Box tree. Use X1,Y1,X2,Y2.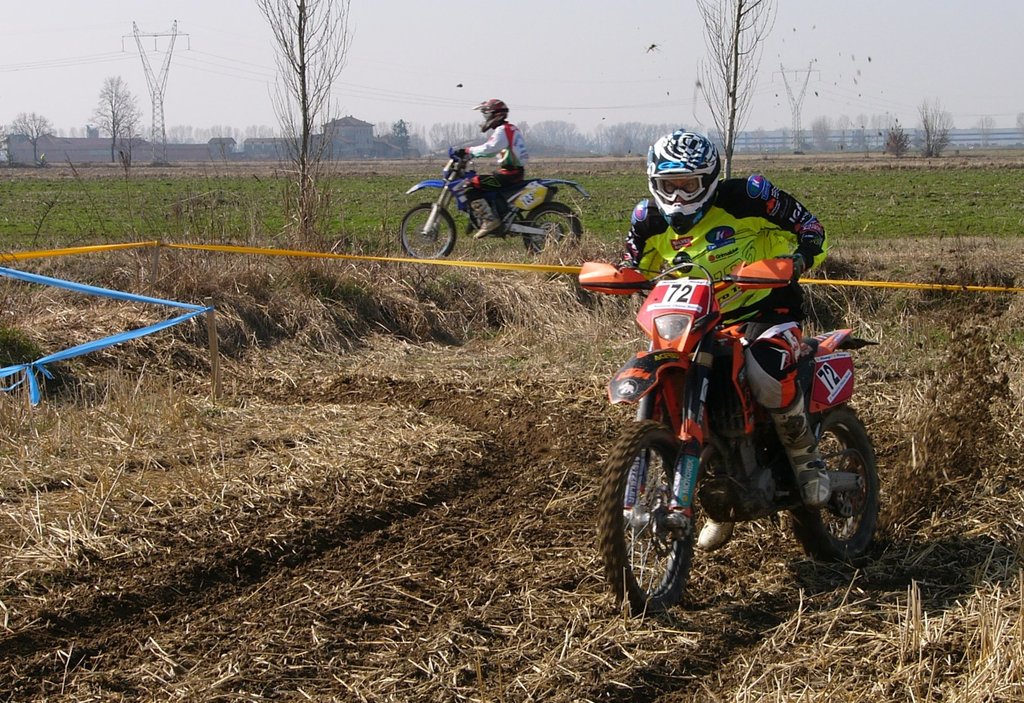
5,109,60,157.
